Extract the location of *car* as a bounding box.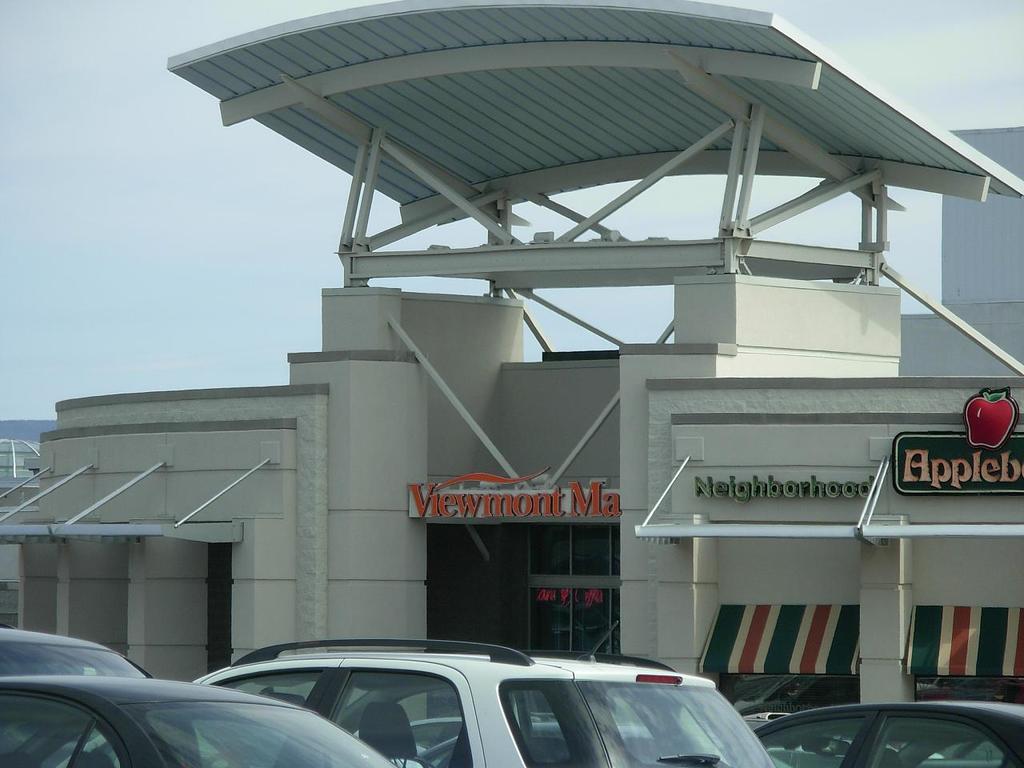
[0,626,151,767].
